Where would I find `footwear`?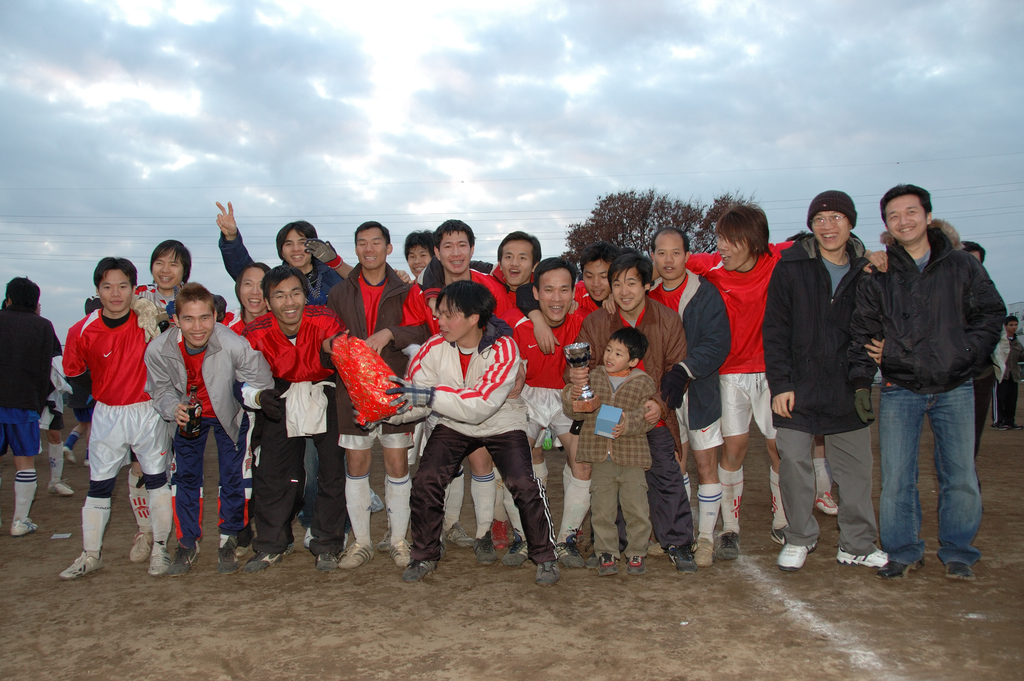
At [147, 541, 172, 577].
